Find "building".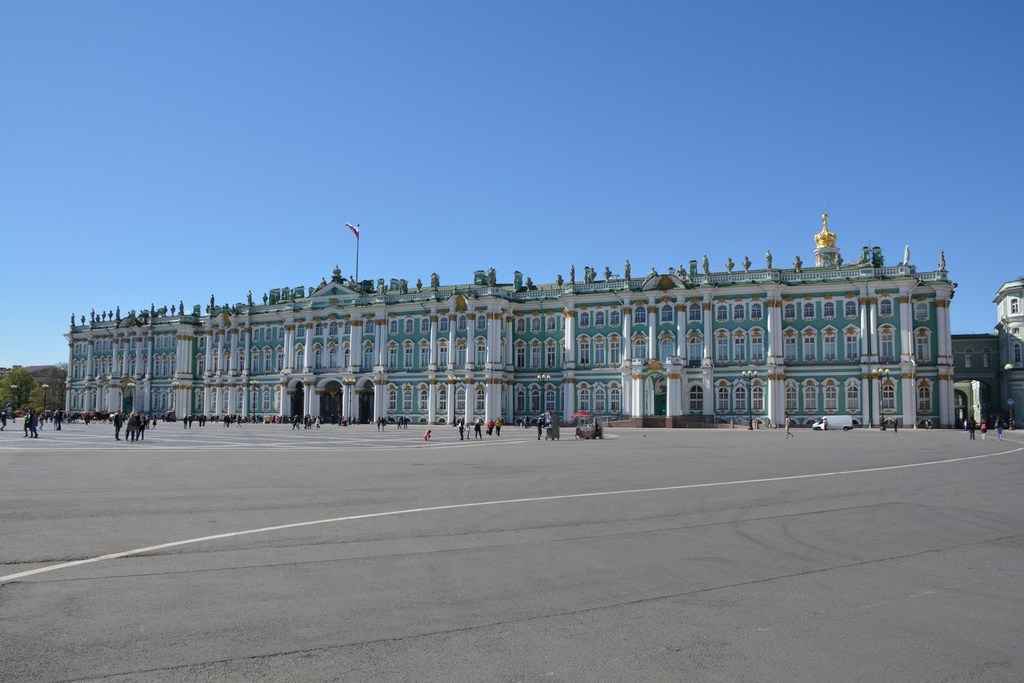
{"left": 993, "top": 279, "right": 1023, "bottom": 427}.
